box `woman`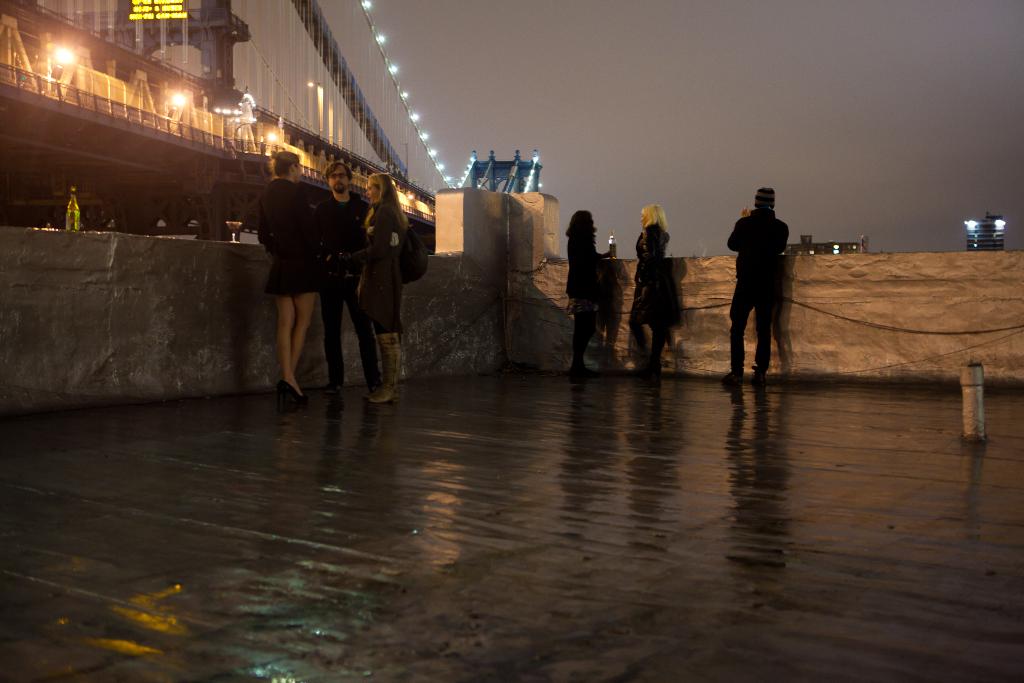
bbox(564, 209, 615, 377)
